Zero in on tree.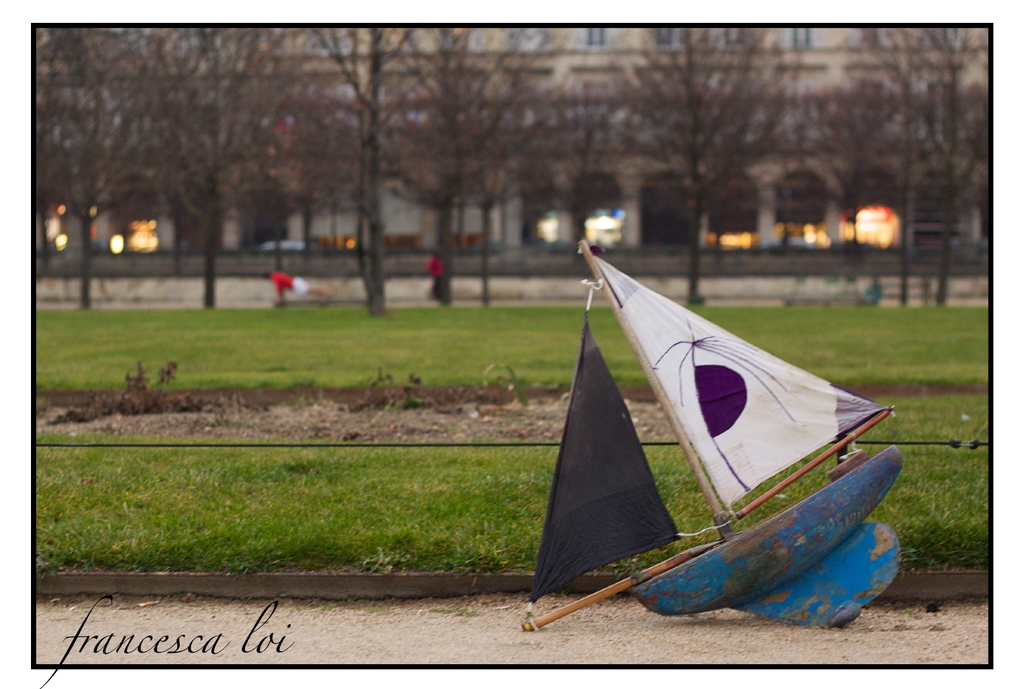
Zeroed in: BBox(794, 69, 925, 293).
